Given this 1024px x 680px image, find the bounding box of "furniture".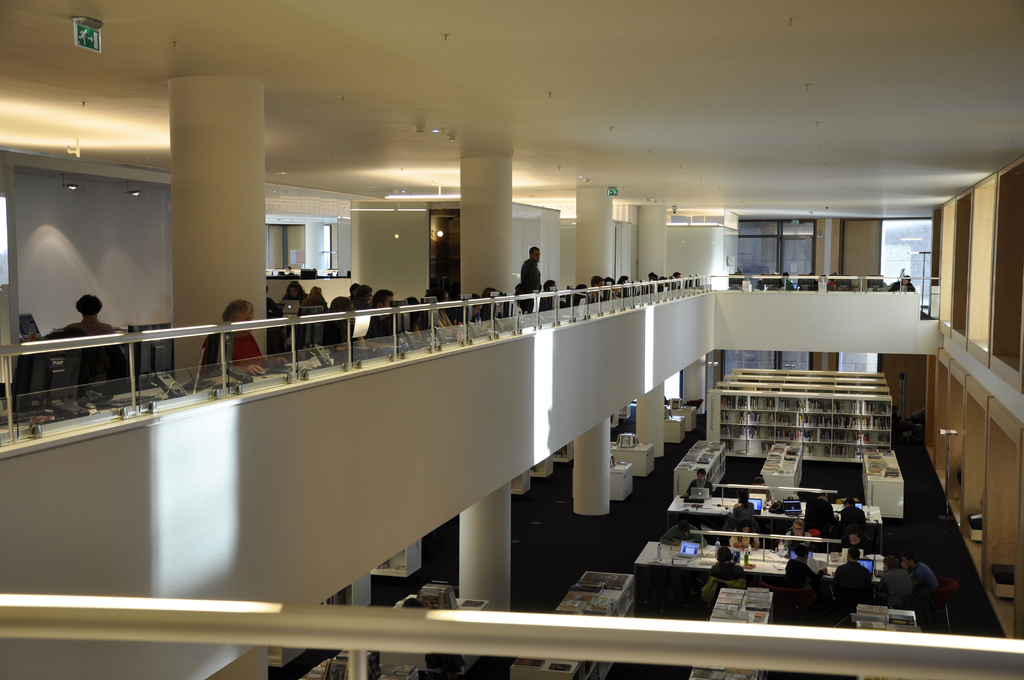
858, 449, 906, 522.
